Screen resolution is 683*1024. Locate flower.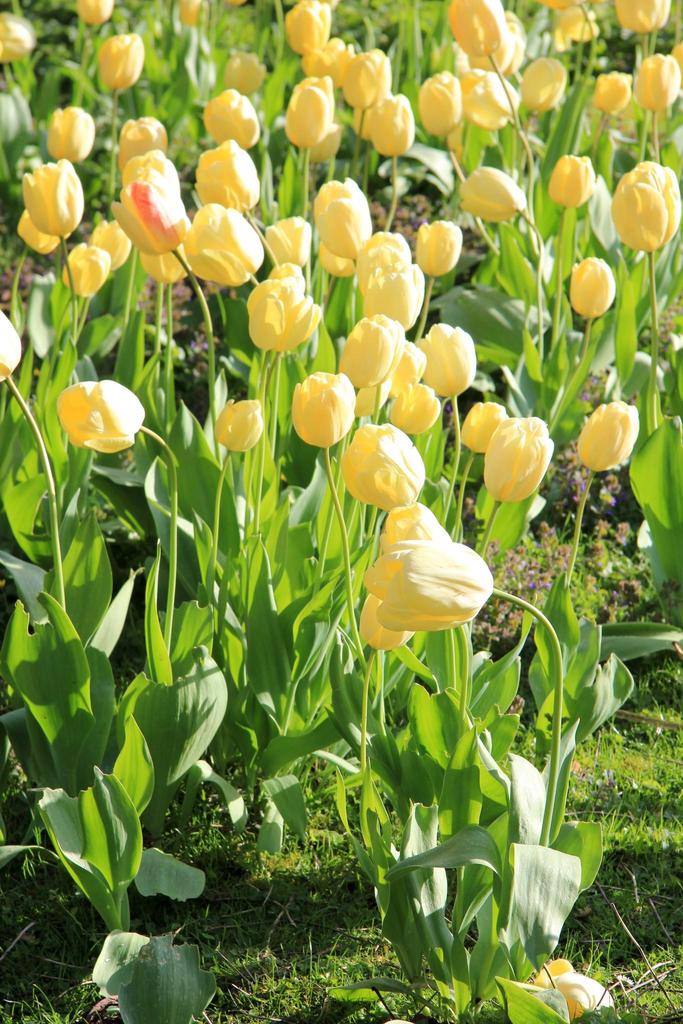
247, 266, 327, 355.
